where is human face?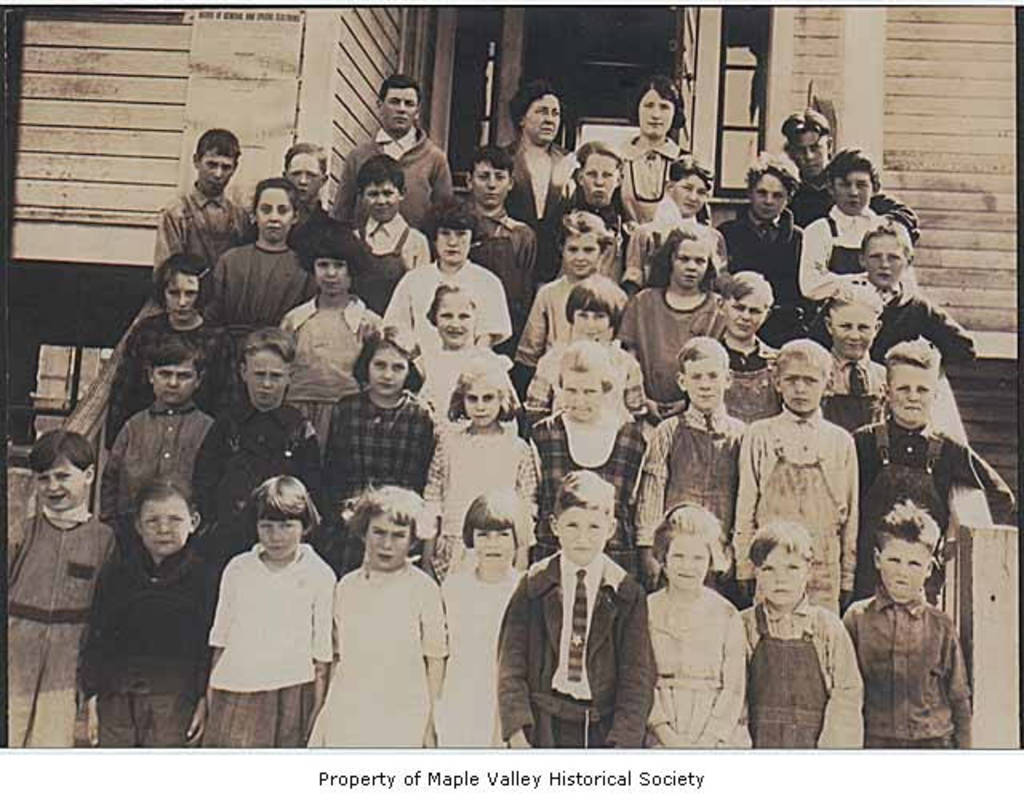
[32, 457, 86, 513].
